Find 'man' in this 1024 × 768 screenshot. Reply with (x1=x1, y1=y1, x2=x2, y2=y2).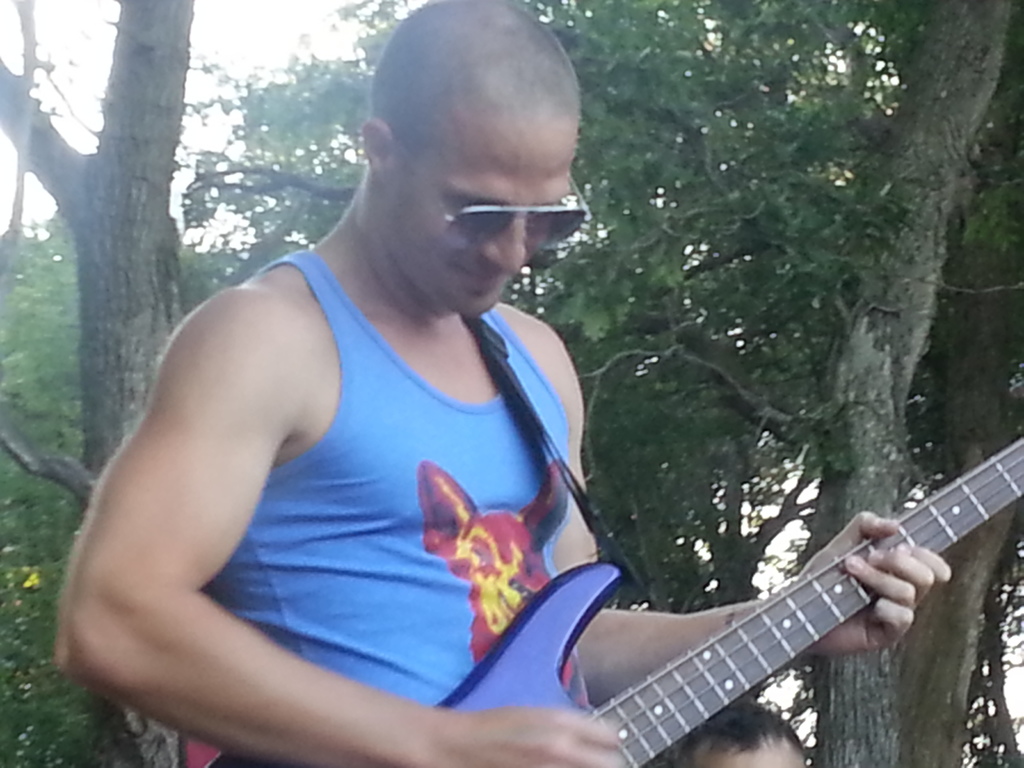
(x1=47, y1=37, x2=755, y2=767).
